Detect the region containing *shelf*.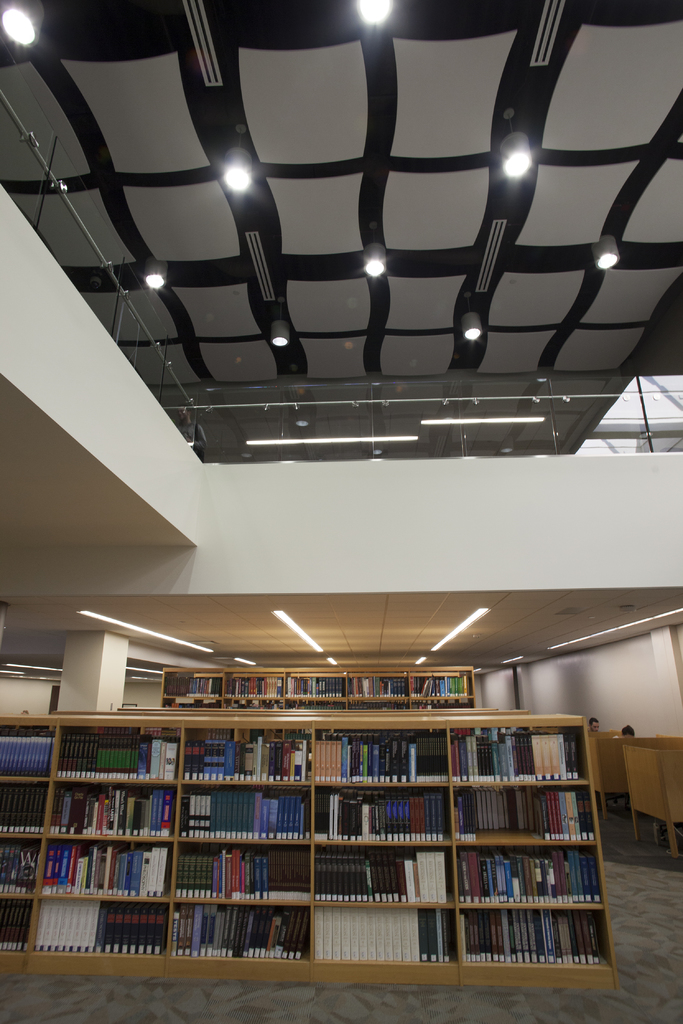
(x1=0, y1=835, x2=40, y2=897).
